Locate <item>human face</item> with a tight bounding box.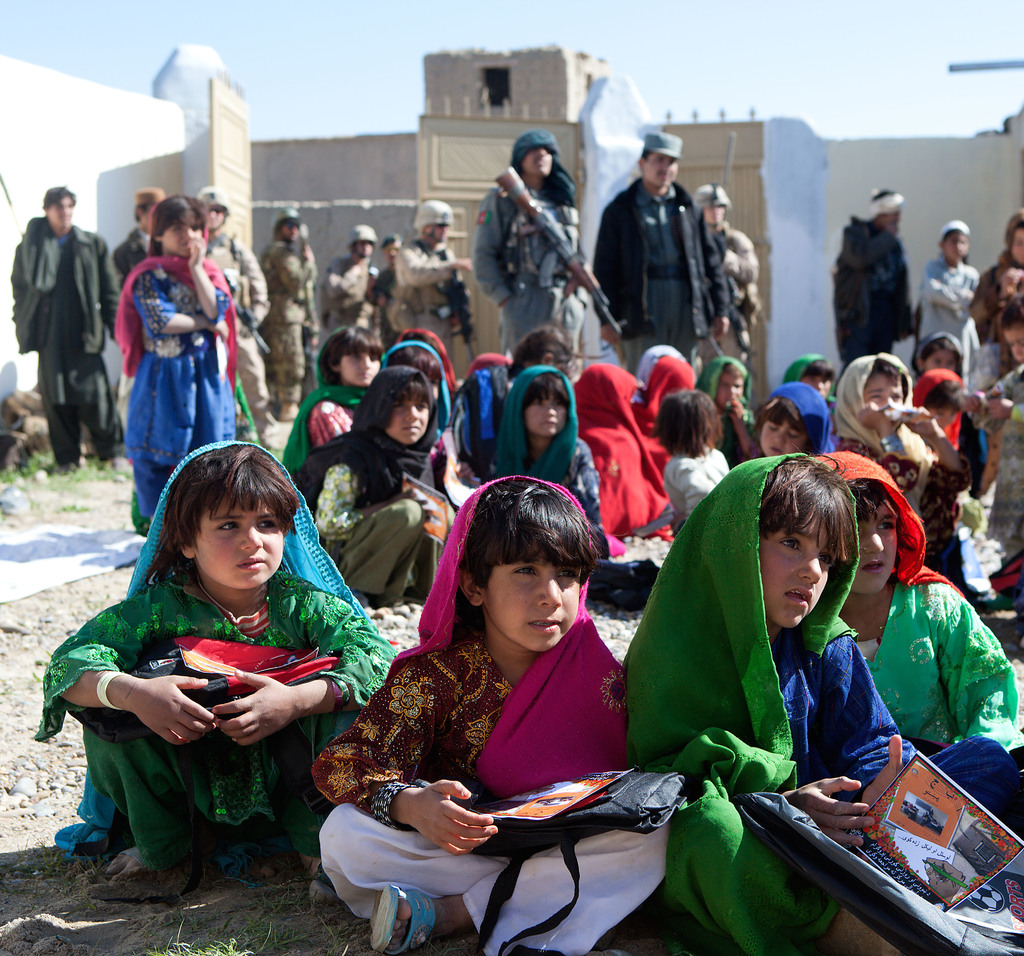
[527, 385, 573, 434].
